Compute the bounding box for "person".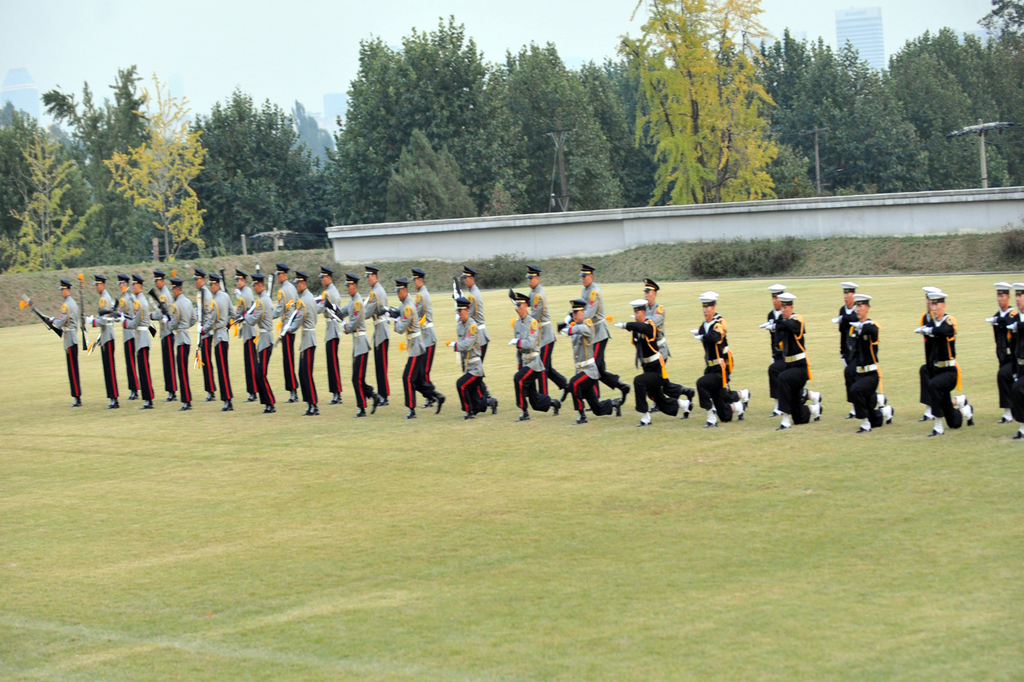
<box>765,284,816,423</box>.
